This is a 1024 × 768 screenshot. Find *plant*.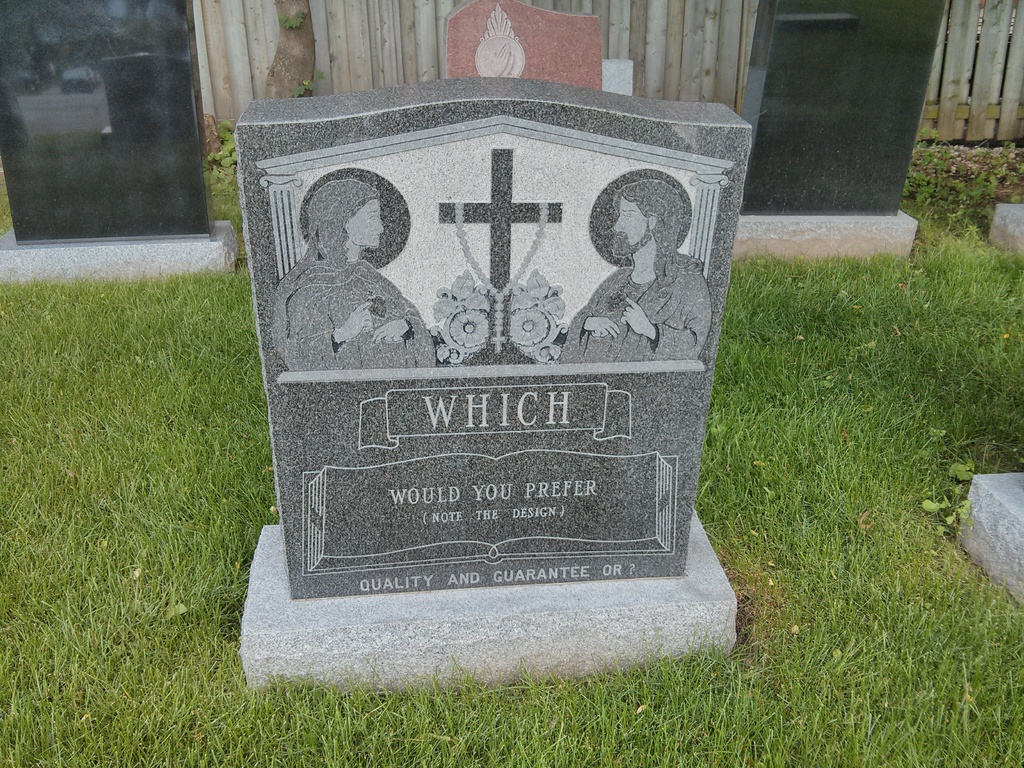
Bounding box: <box>287,66,324,98</box>.
